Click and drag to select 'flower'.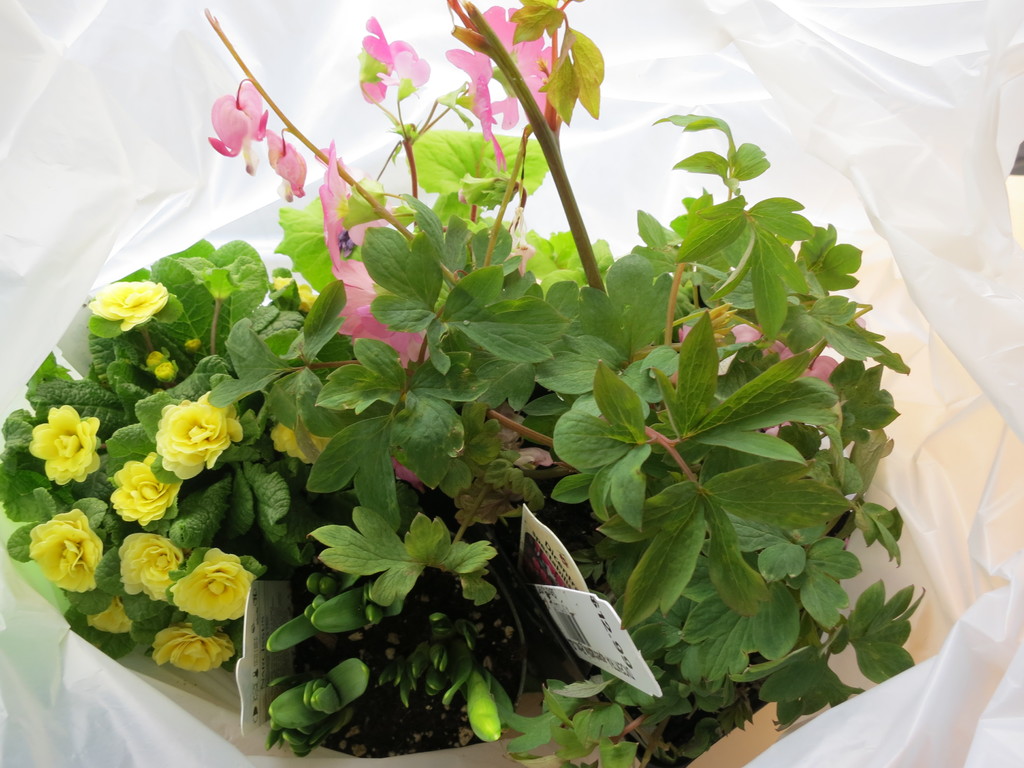
Selection: 268/108/312/202.
